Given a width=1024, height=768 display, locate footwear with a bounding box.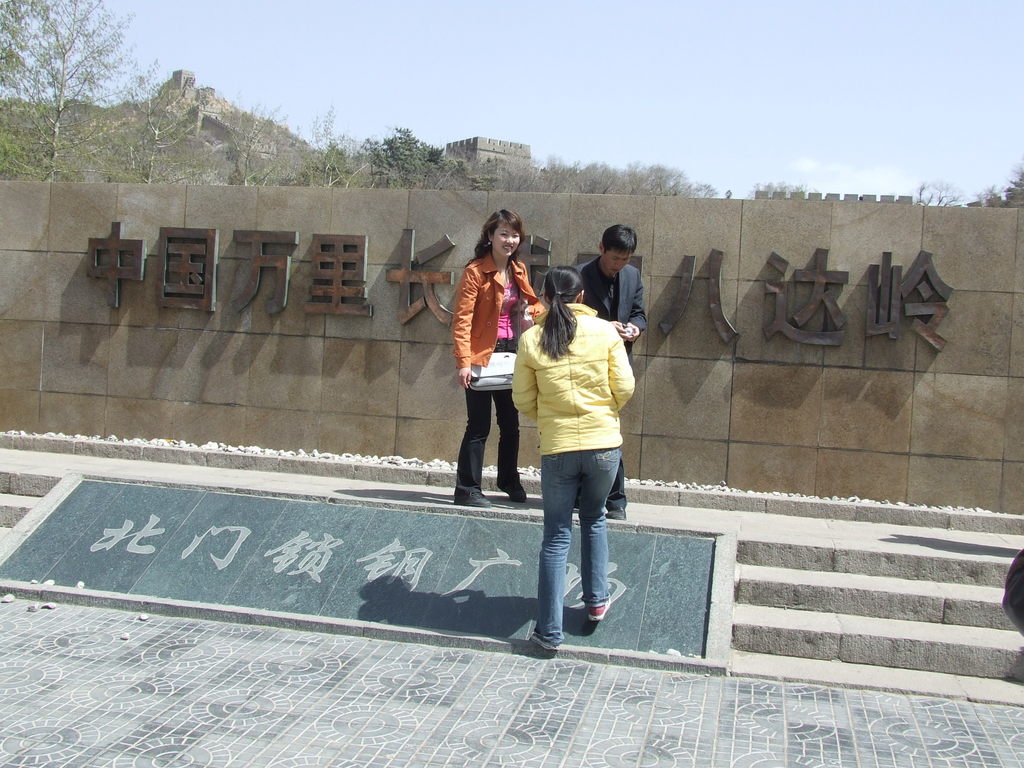
Located: region(530, 625, 556, 653).
